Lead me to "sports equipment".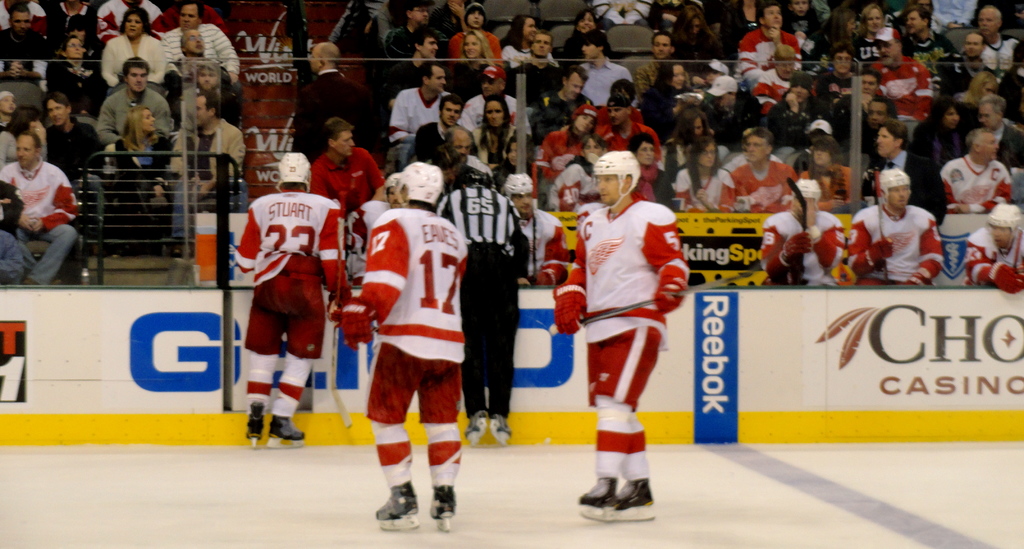
Lead to (left=326, top=193, right=353, bottom=432).
